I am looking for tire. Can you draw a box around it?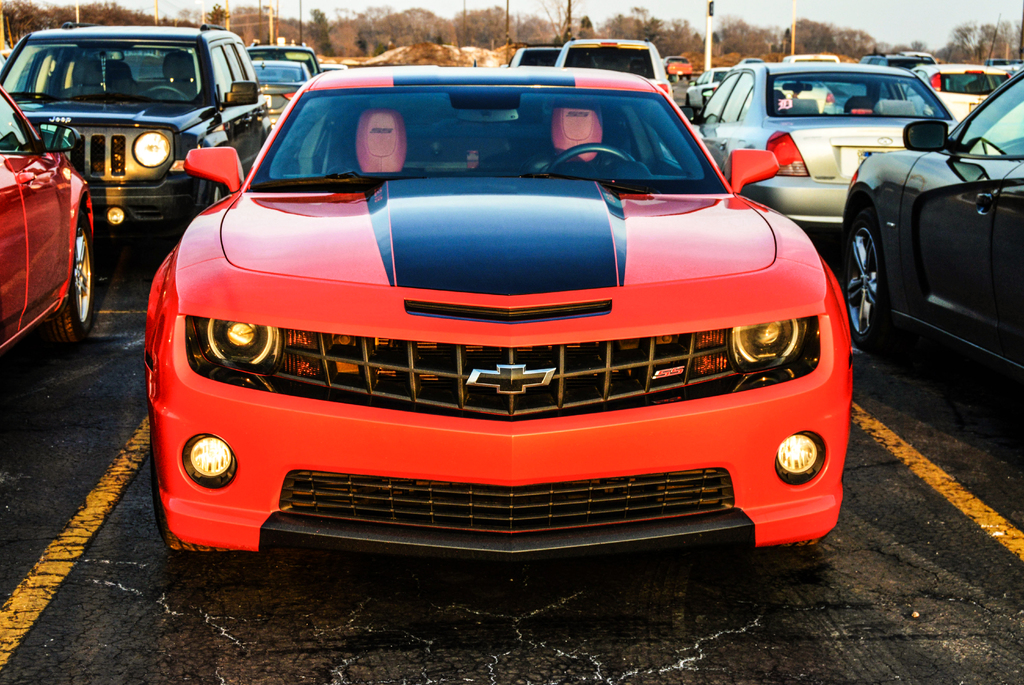
Sure, the bounding box is locate(151, 411, 243, 553).
